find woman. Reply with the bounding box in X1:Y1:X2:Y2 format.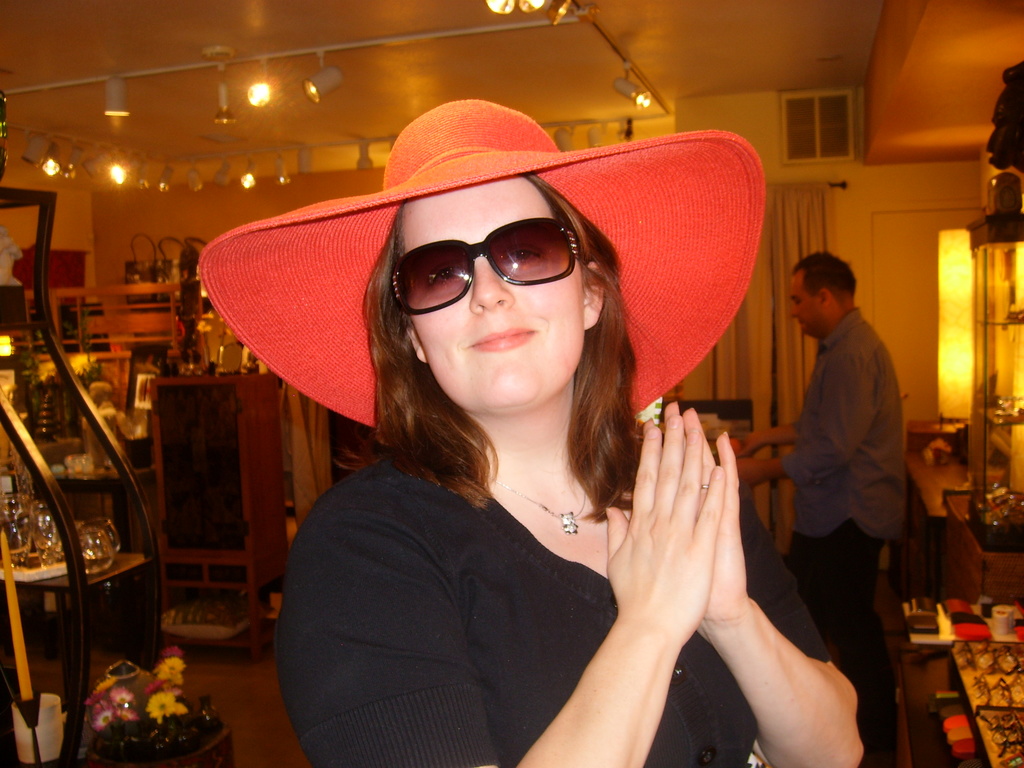
184:124:833:767.
